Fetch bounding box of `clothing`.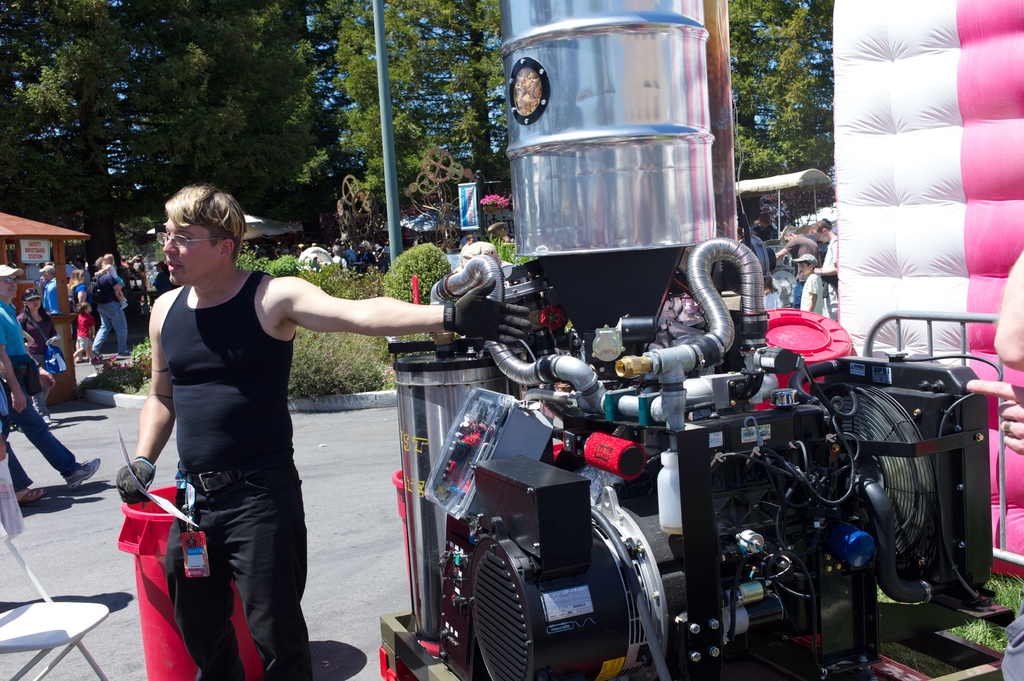
Bbox: bbox(0, 300, 76, 495).
